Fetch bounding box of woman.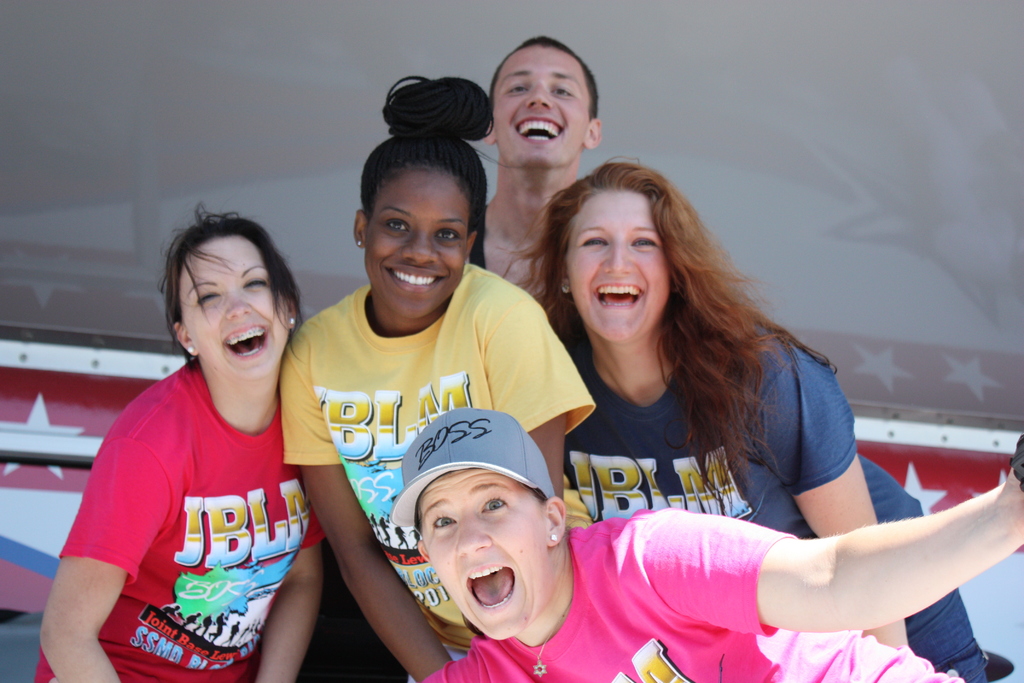
Bbox: {"x1": 38, "y1": 204, "x2": 338, "y2": 682}.
